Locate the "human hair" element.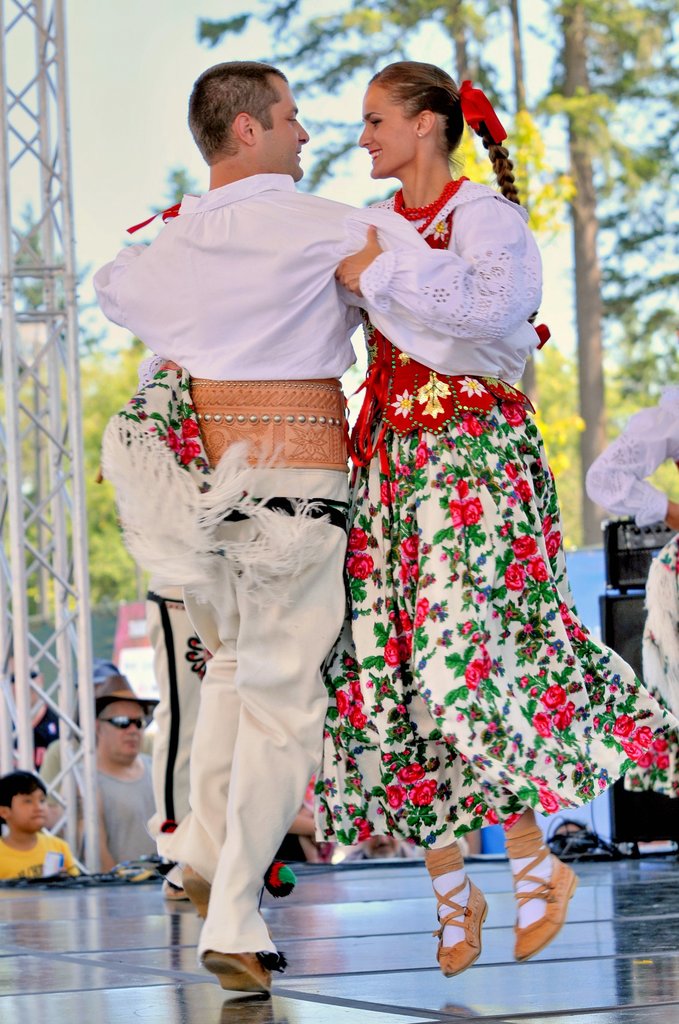
Element bbox: <box>374,61,522,202</box>.
